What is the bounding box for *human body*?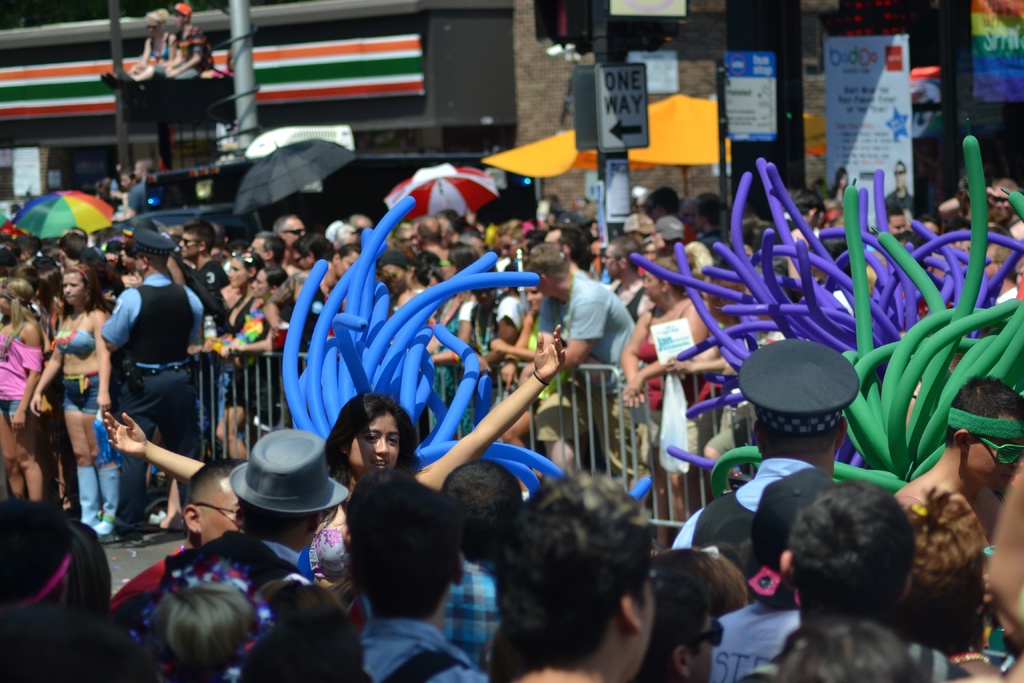
(221, 268, 288, 459).
